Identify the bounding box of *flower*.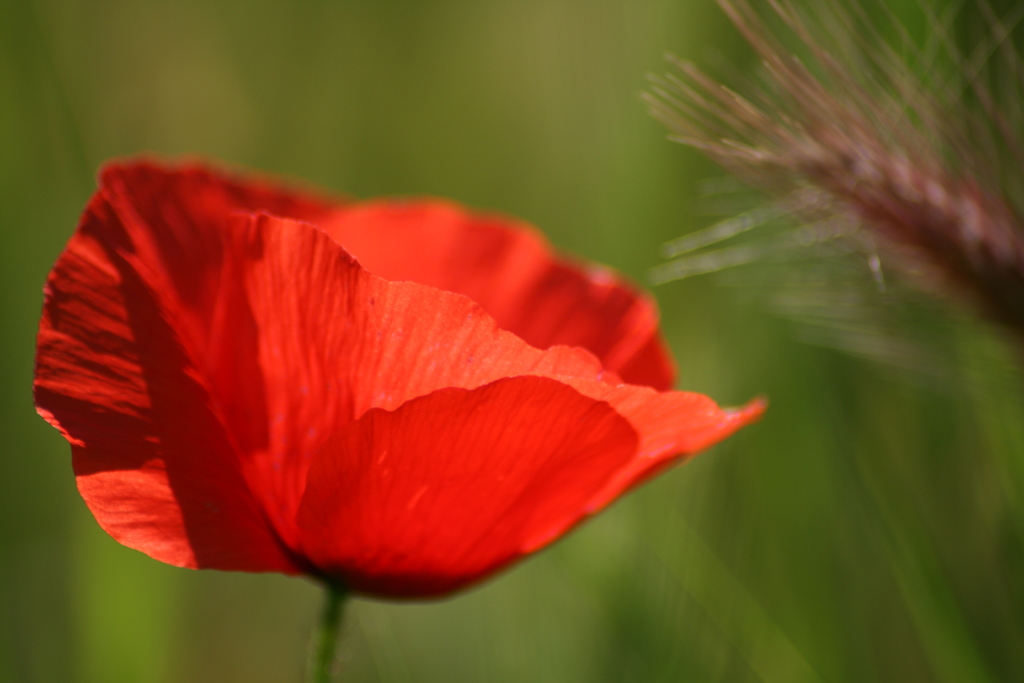
bbox=(65, 156, 704, 605).
